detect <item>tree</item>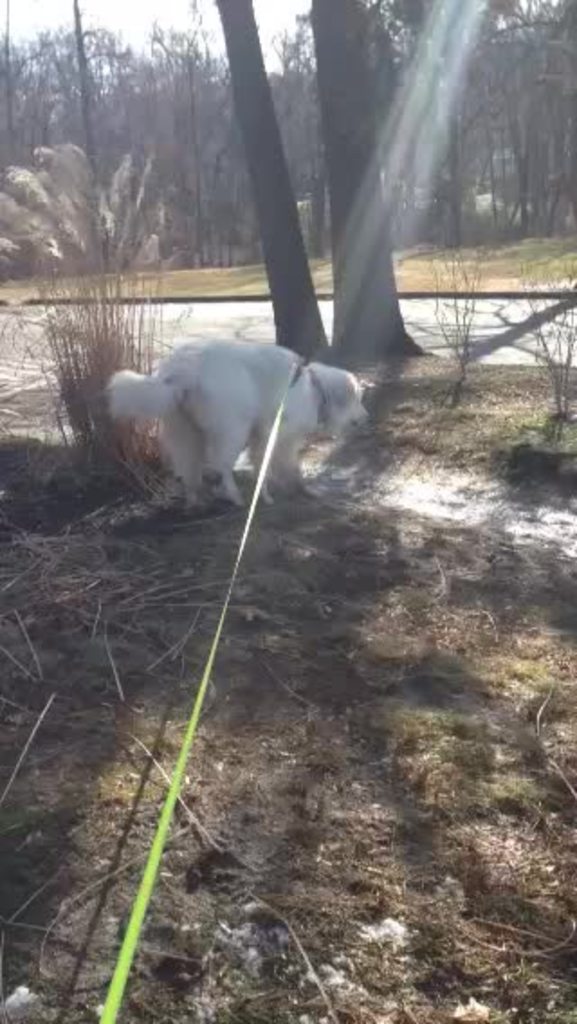
{"left": 5, "top": 14, "right": 206, "bottom": 290}
